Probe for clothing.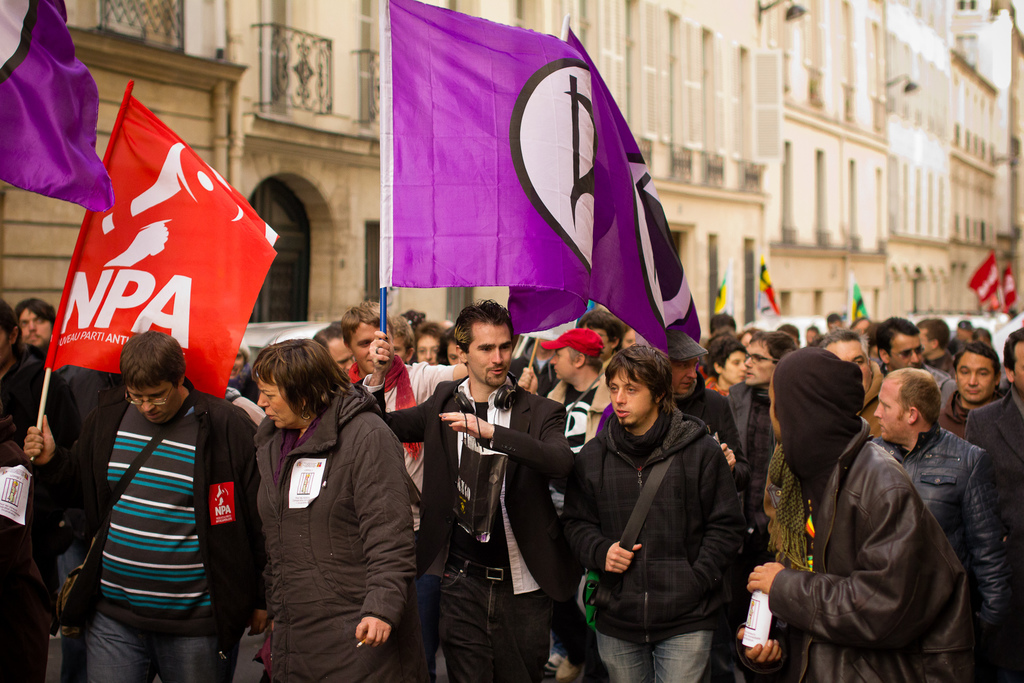
Probe result: bbox=(720, 378, 778, 568).
